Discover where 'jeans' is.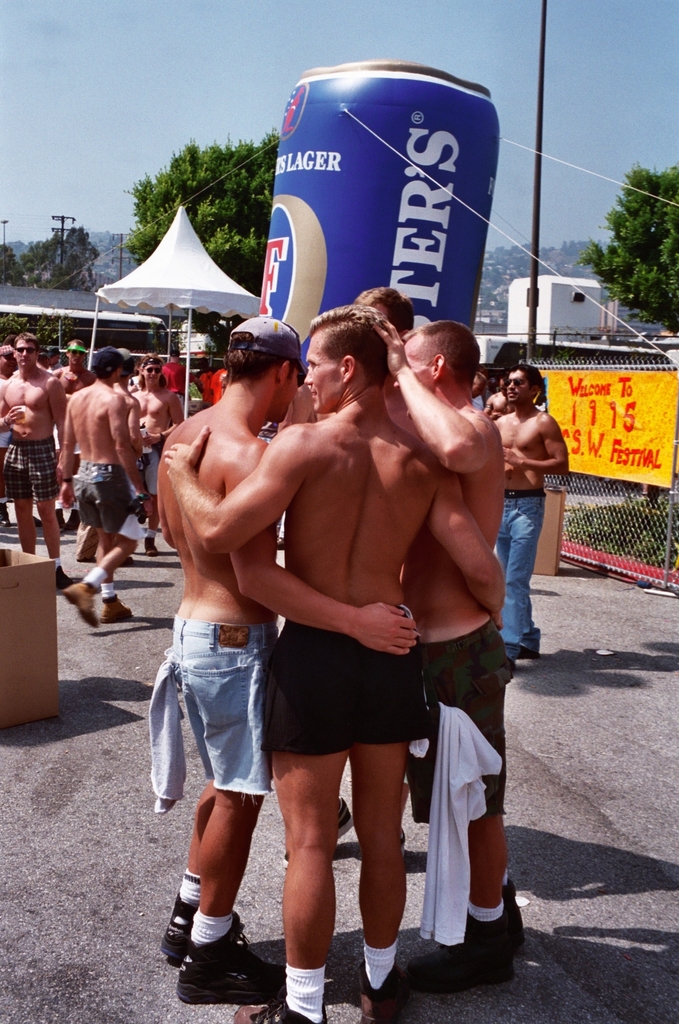
Discovered at 489/501/541/663.
